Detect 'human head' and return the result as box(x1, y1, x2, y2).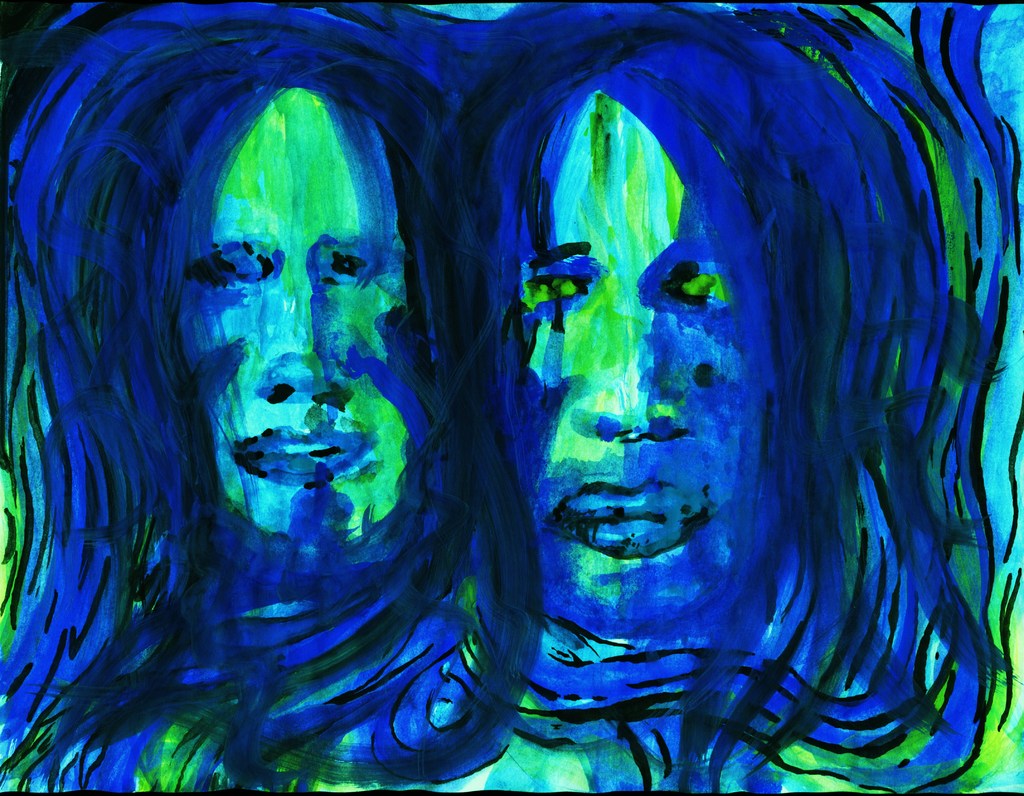
box(473, 54, 850, 695).
